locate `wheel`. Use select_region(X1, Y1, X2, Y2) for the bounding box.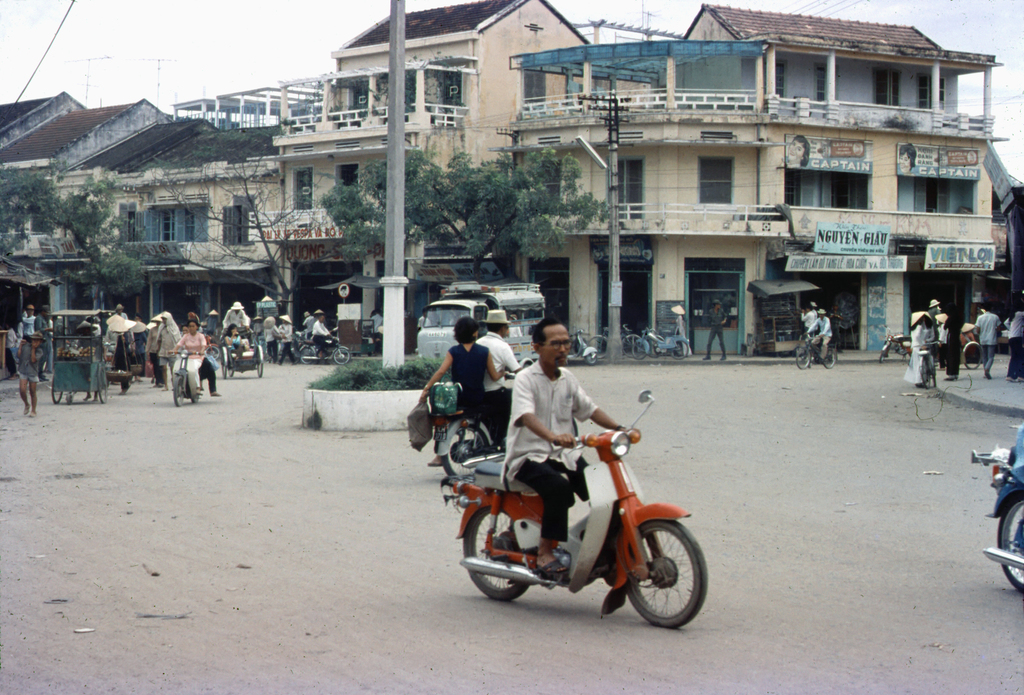
select_region(300, 346, 315, 365).
